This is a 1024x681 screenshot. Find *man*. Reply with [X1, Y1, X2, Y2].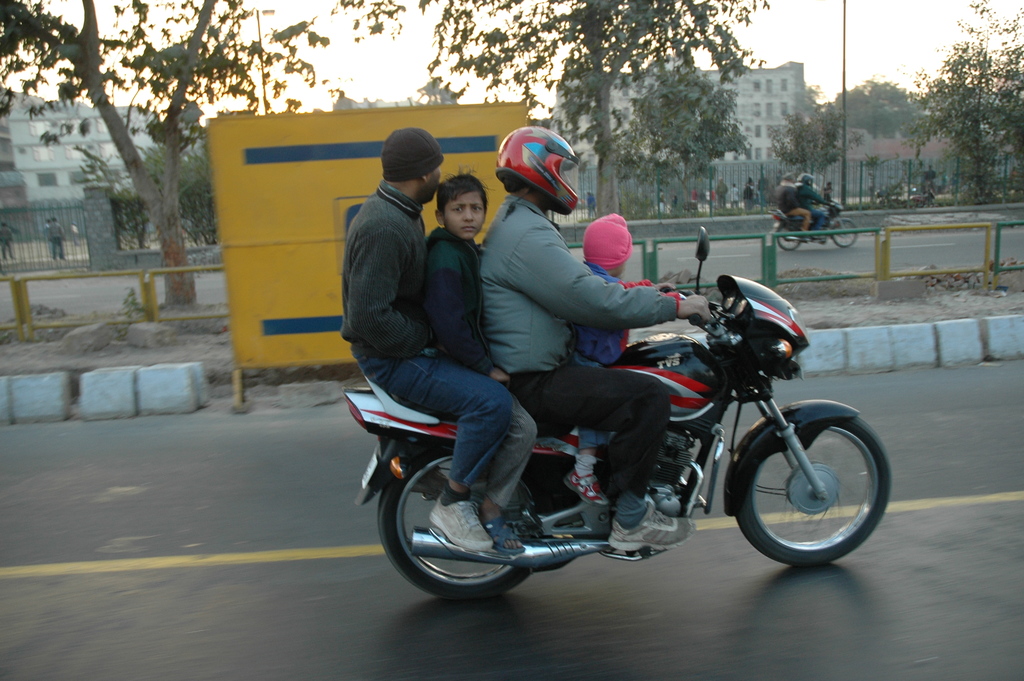
[796, 174, 835, 241].
